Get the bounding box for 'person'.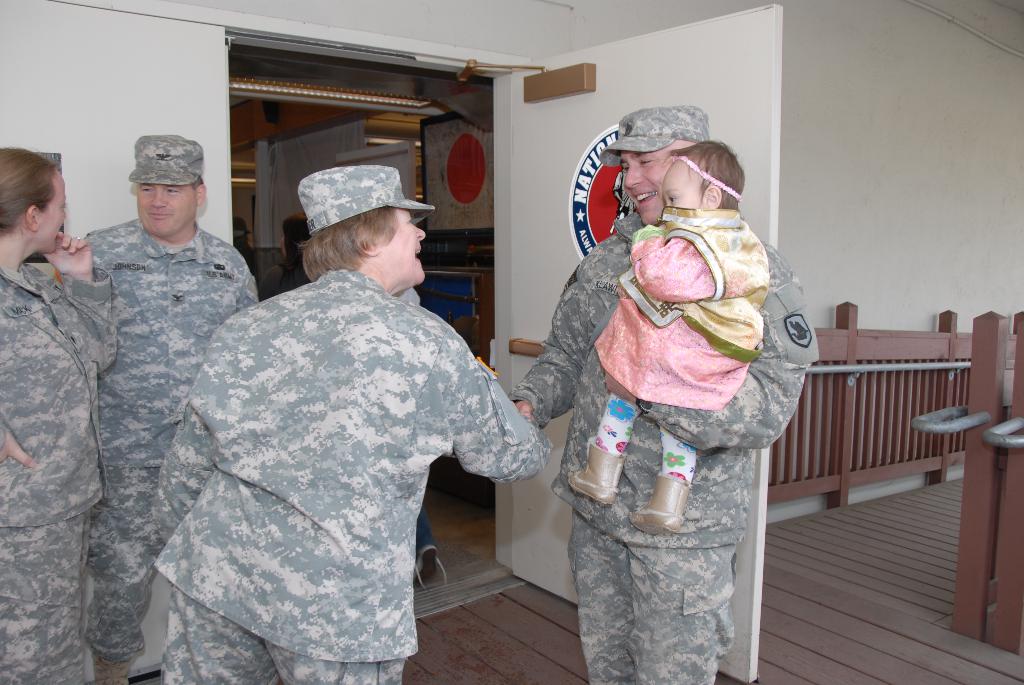
region(152, 164, 554, 684).
